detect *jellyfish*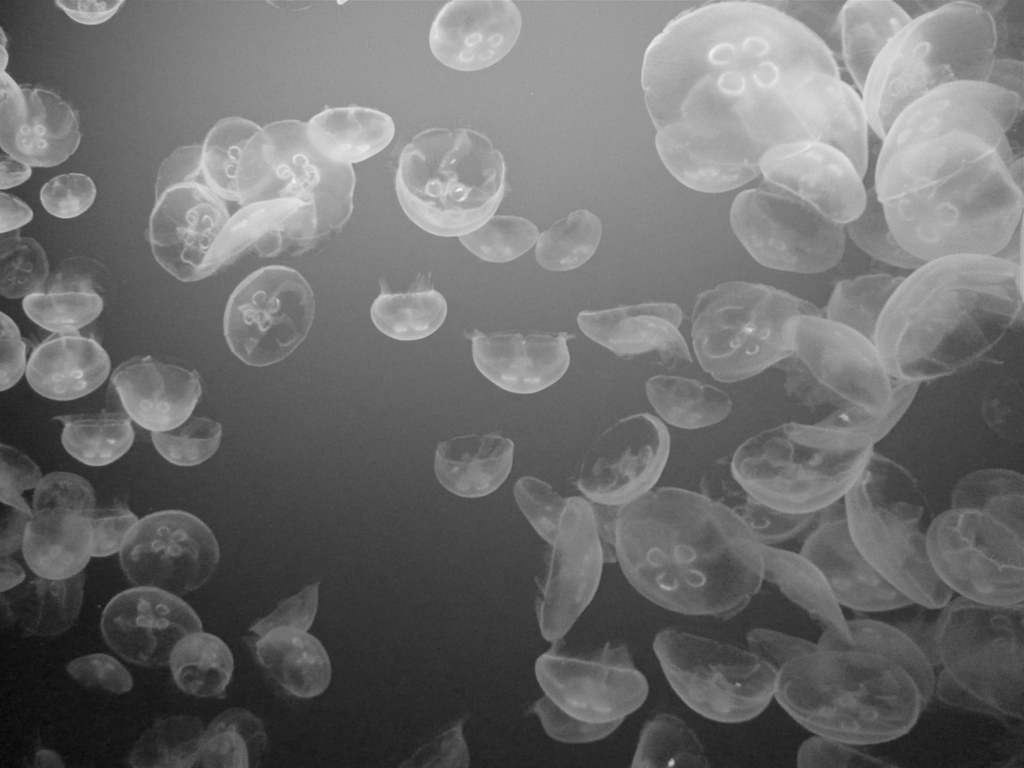
637/5/854/204
